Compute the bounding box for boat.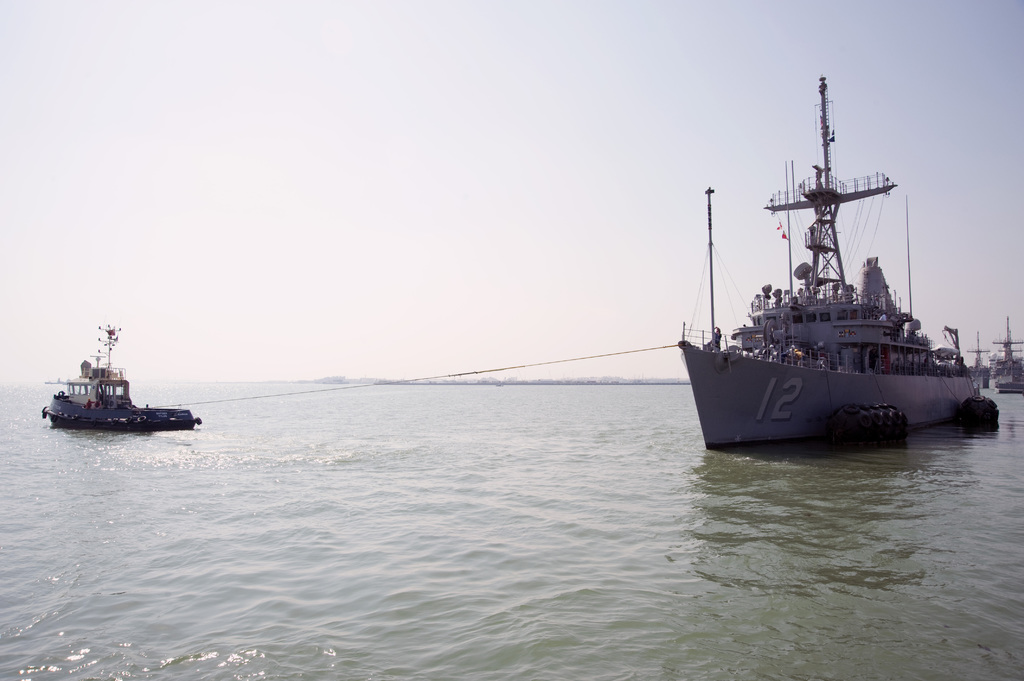
[678, 77, 980, 451].
